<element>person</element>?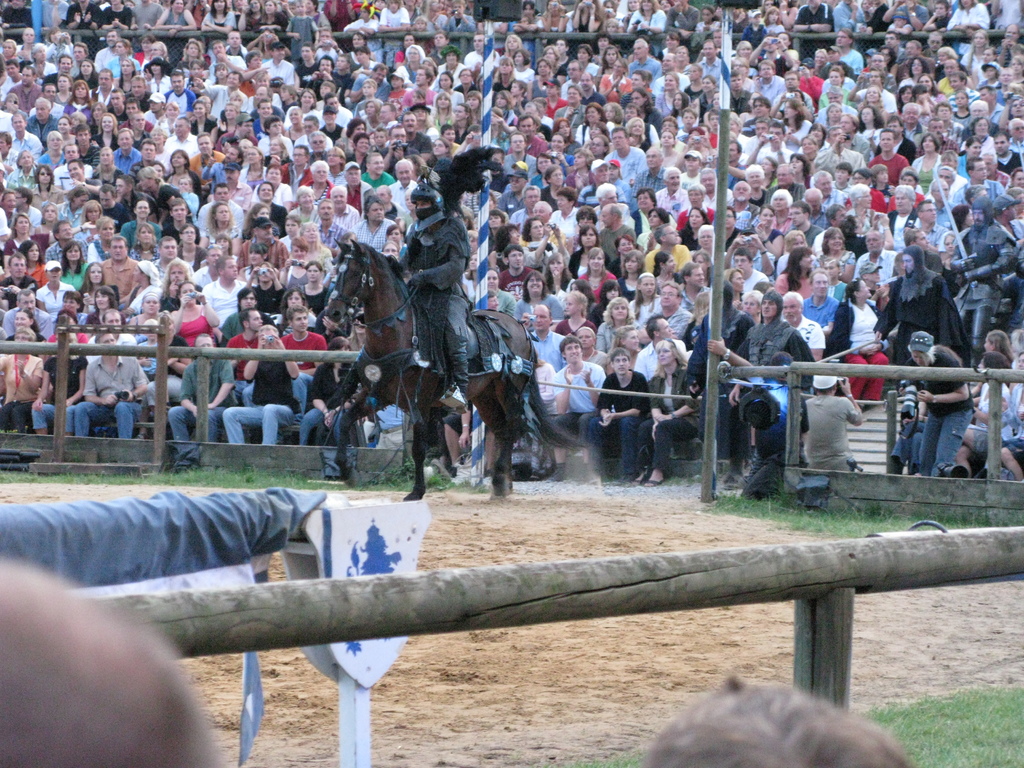
<region>39, 266, 59, 316</region>
